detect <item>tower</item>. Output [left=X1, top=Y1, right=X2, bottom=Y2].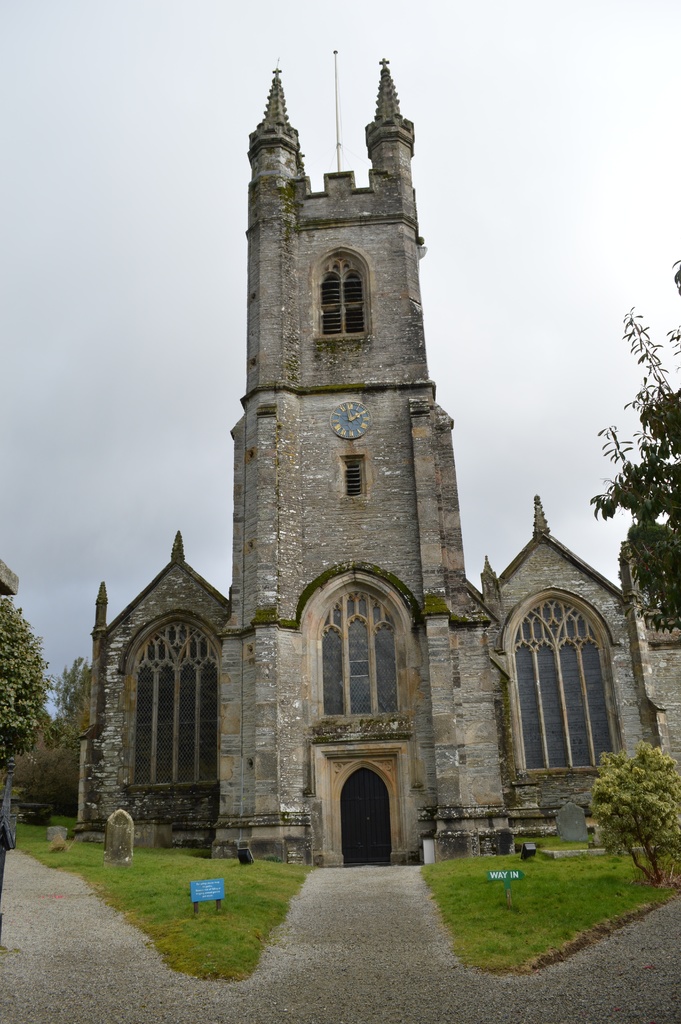
[left=168, top=88, right=501, bottom=726].
